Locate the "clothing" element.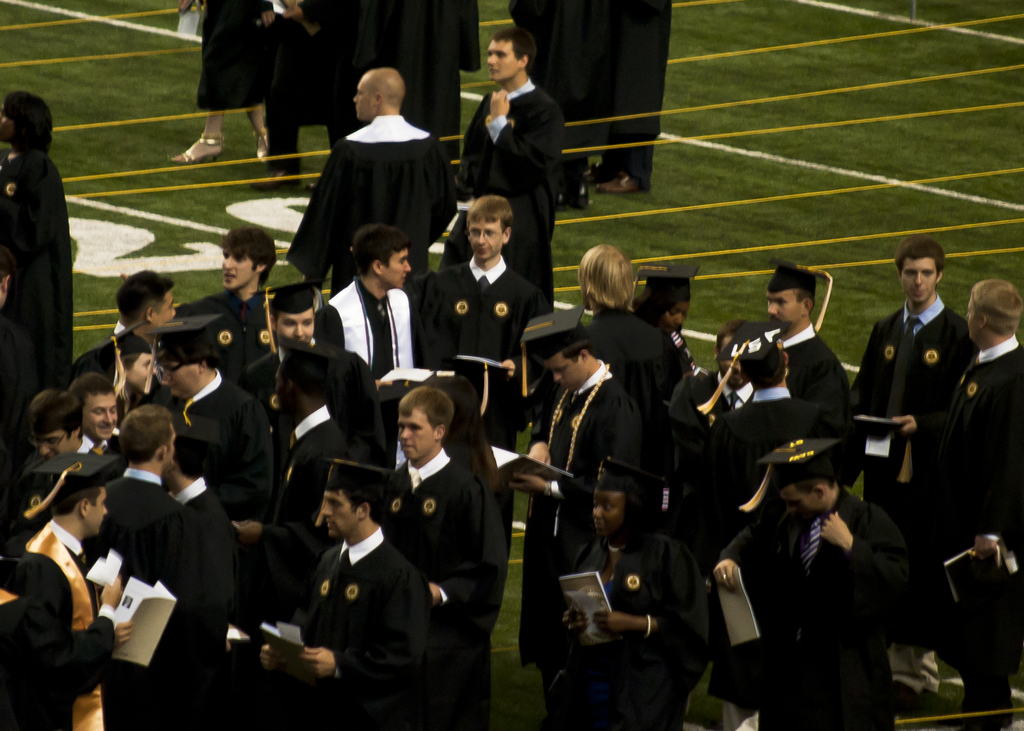
Element bbox: bbox=(378, 443, 508, 627).
